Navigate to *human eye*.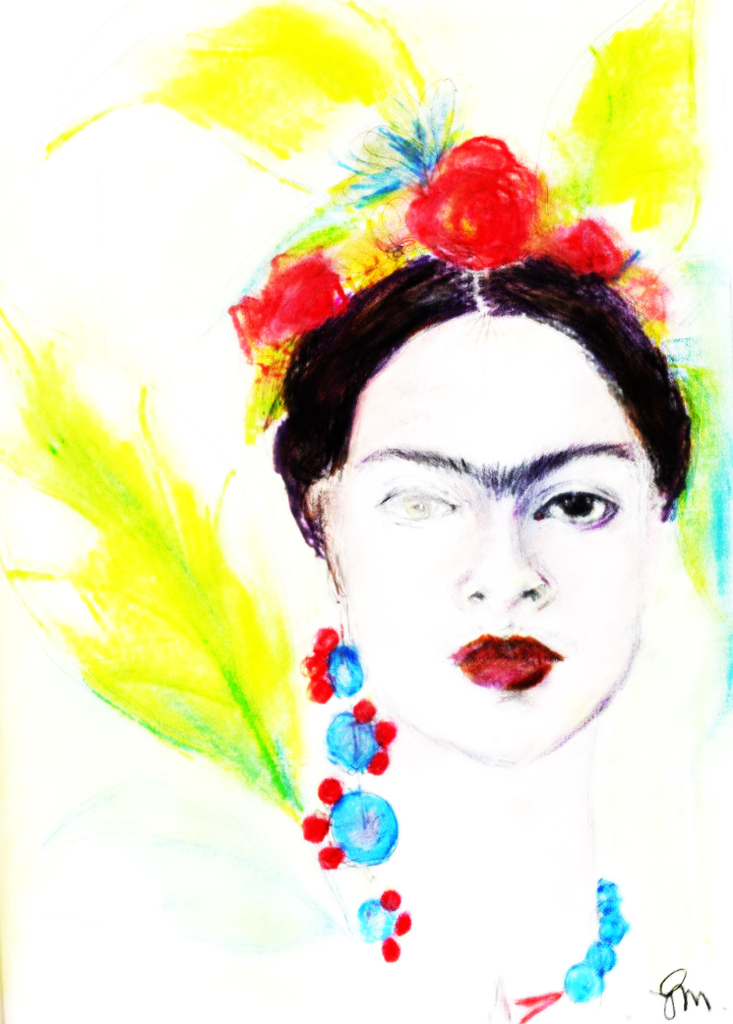
Navigation target: <box>531,475,620,535</box>.
